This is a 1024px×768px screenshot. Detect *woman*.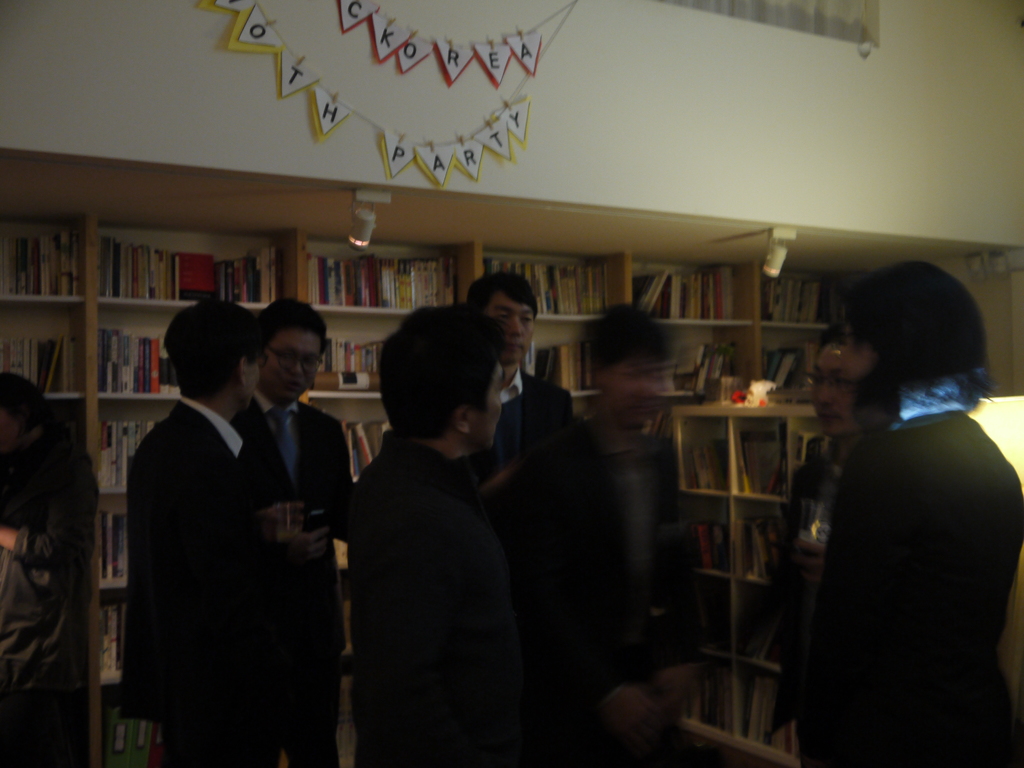
793 254 1023 767.
